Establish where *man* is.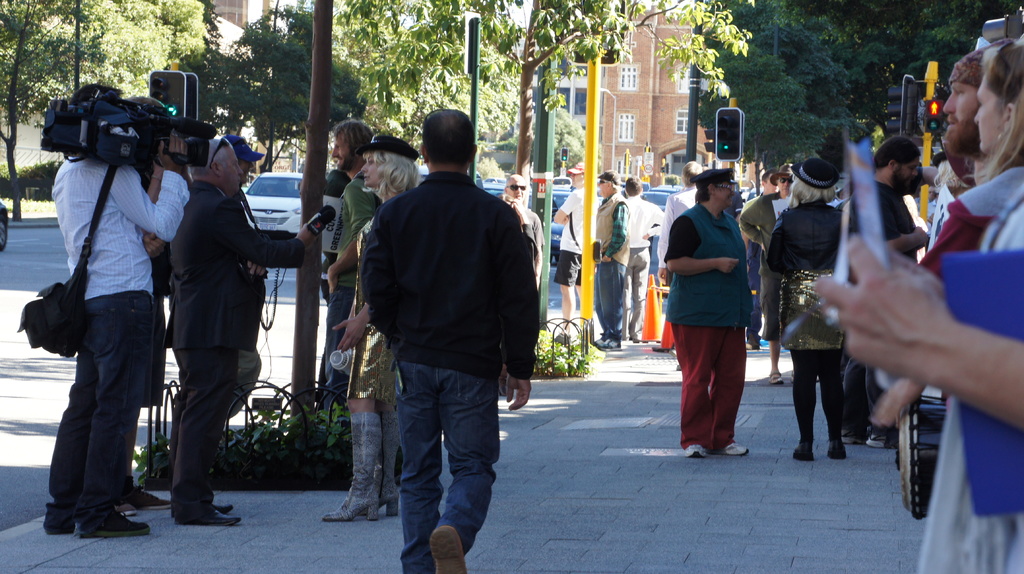
Established at x1=851, y1=134, x2=925, y2=446.
